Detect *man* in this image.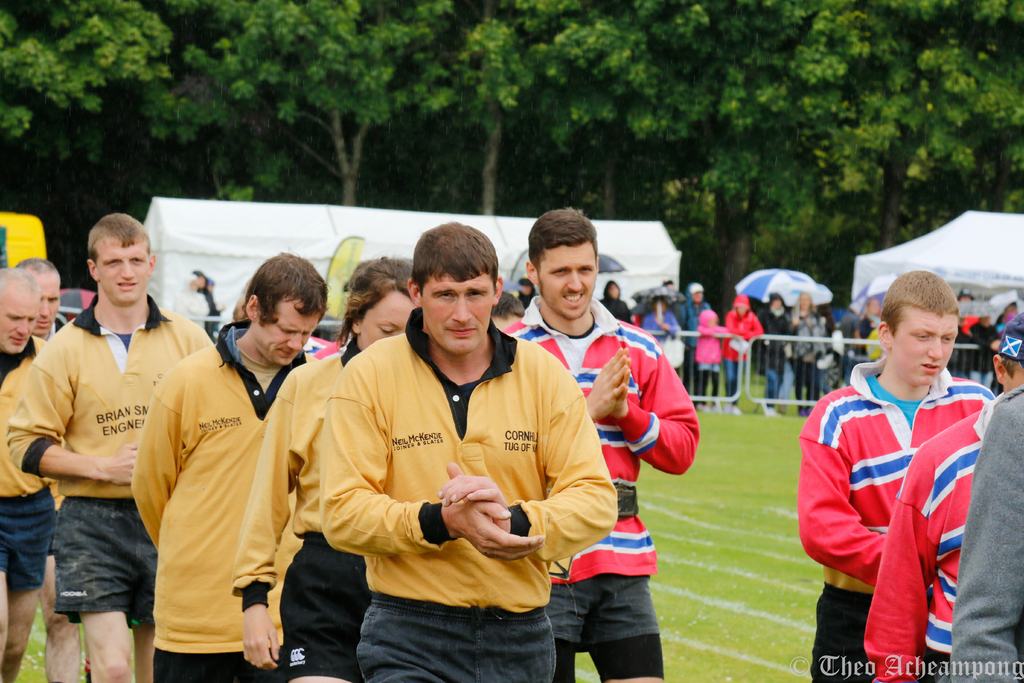
Detection: {"x1": 859, "y1": 310, "x2": 1023, "y2": 682}.
